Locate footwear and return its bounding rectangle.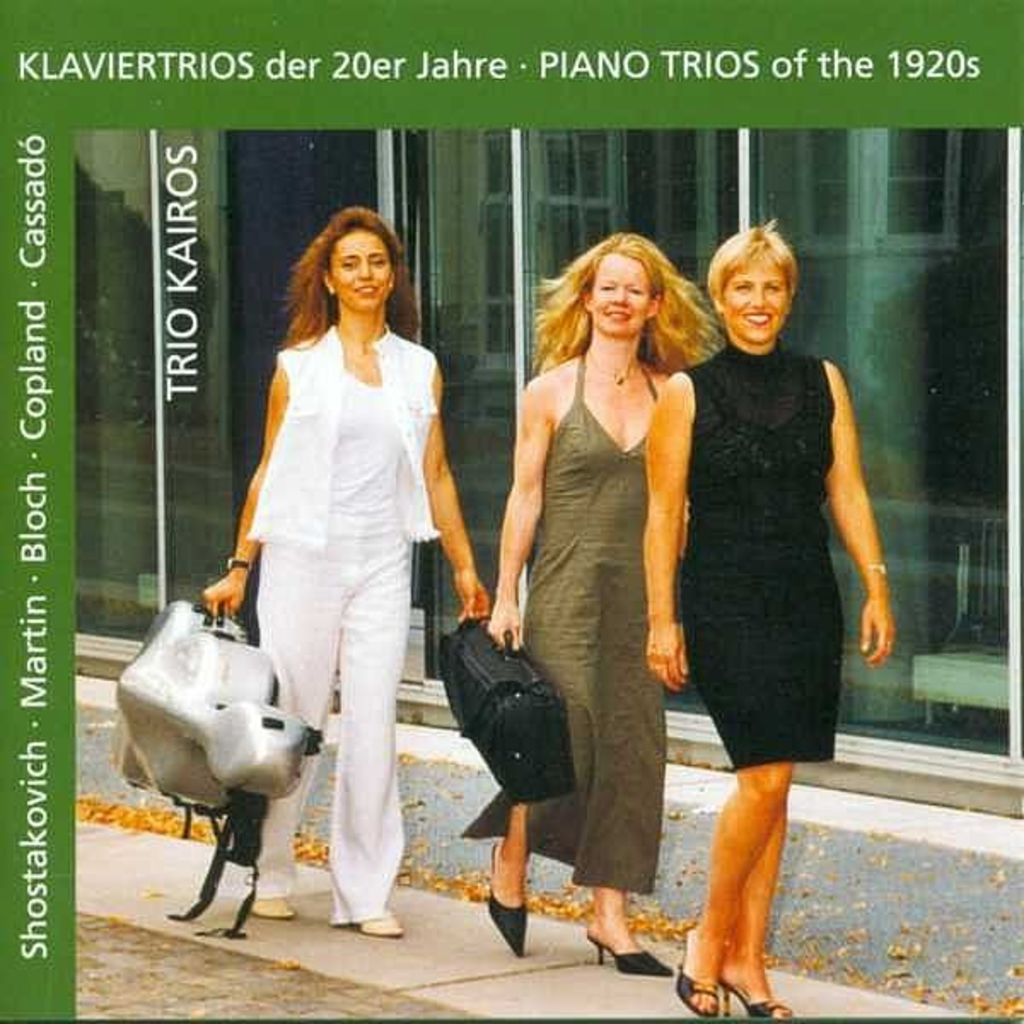
l=582, t=927, r=672, b=978.
